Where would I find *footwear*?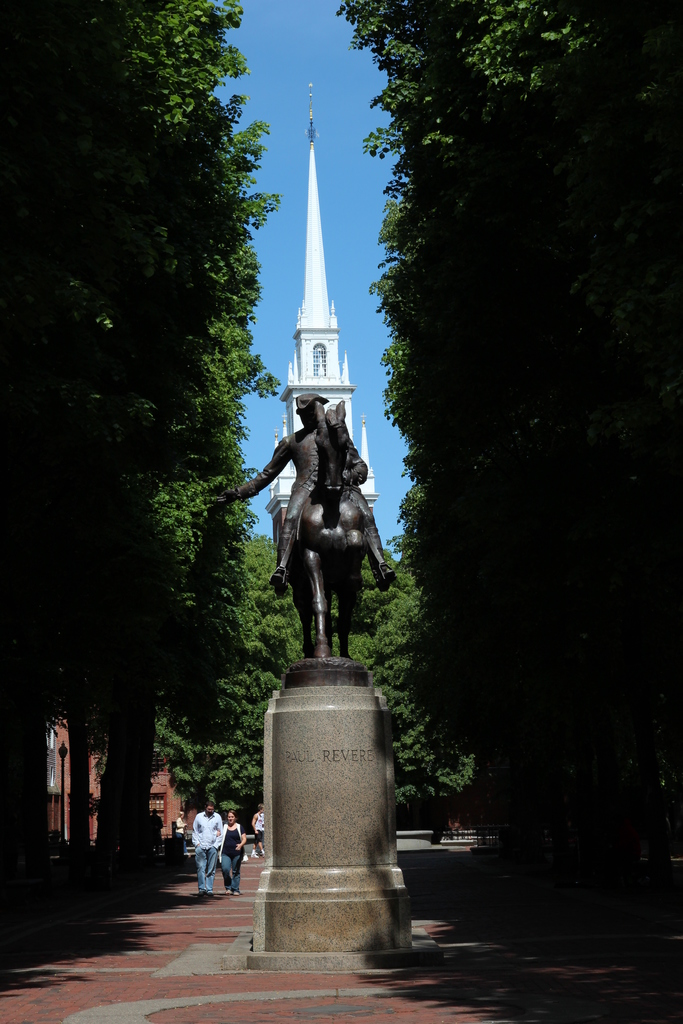
At Rect(220, 888, 229, 895).
